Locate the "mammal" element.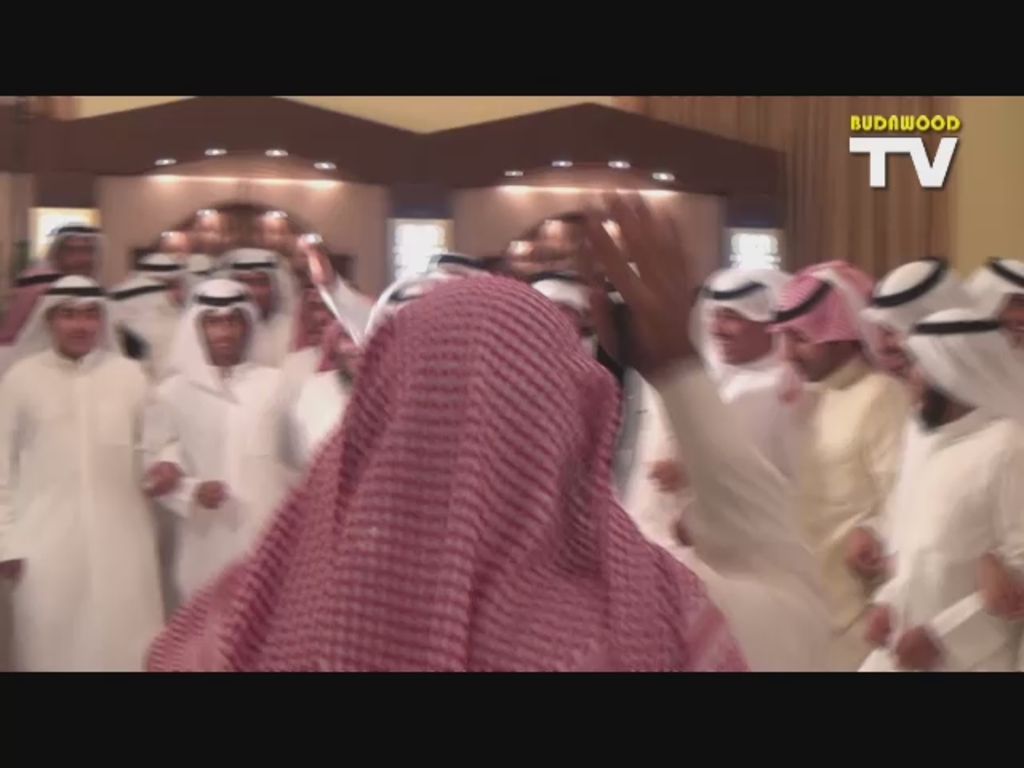
Element bbox: pyautogui.locateOnScreen(139, 258, 750, 672).
